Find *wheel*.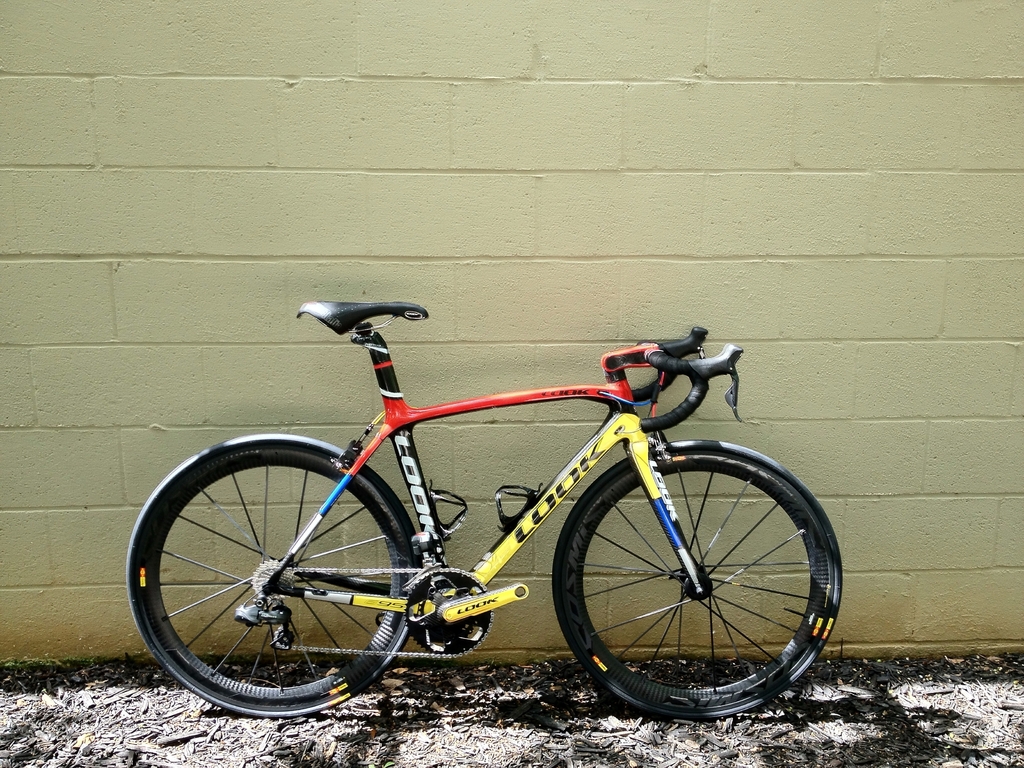
Rect(551, 440, 840, 723).
